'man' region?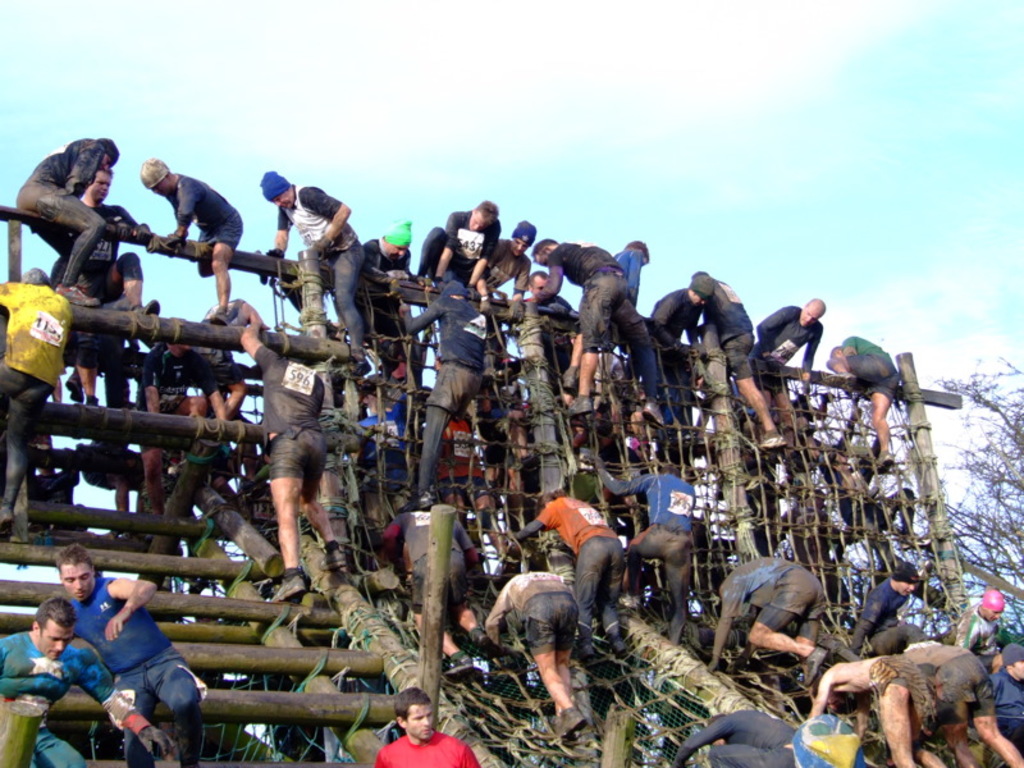
x1=511, y1=489, x2=630, y2=652
